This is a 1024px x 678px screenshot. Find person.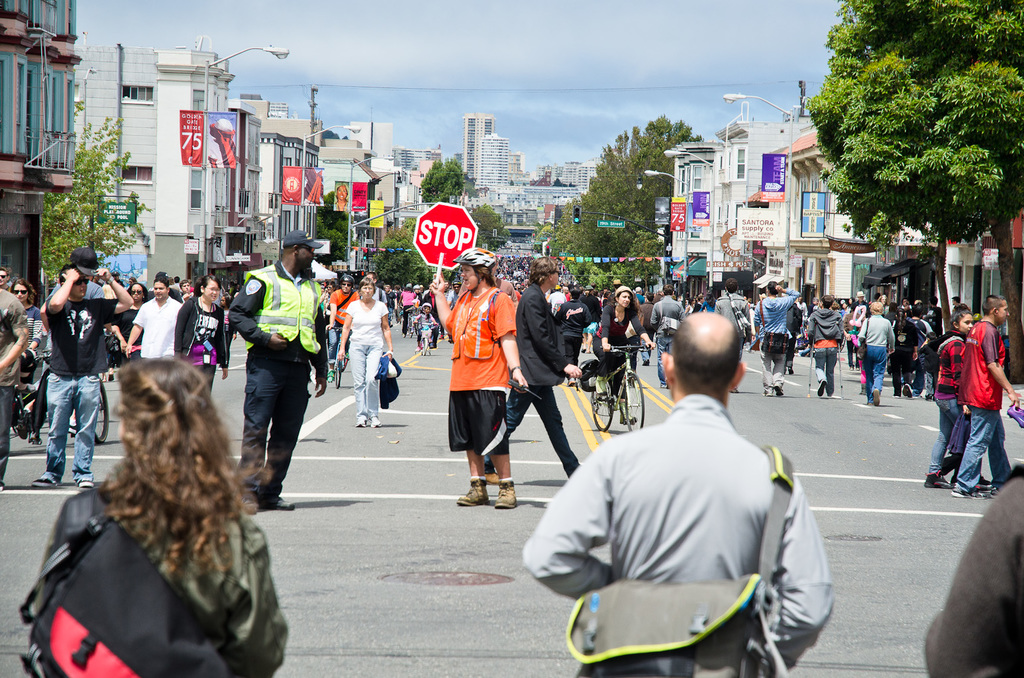
Bounding box: box=[754, 281, 800, 395].
